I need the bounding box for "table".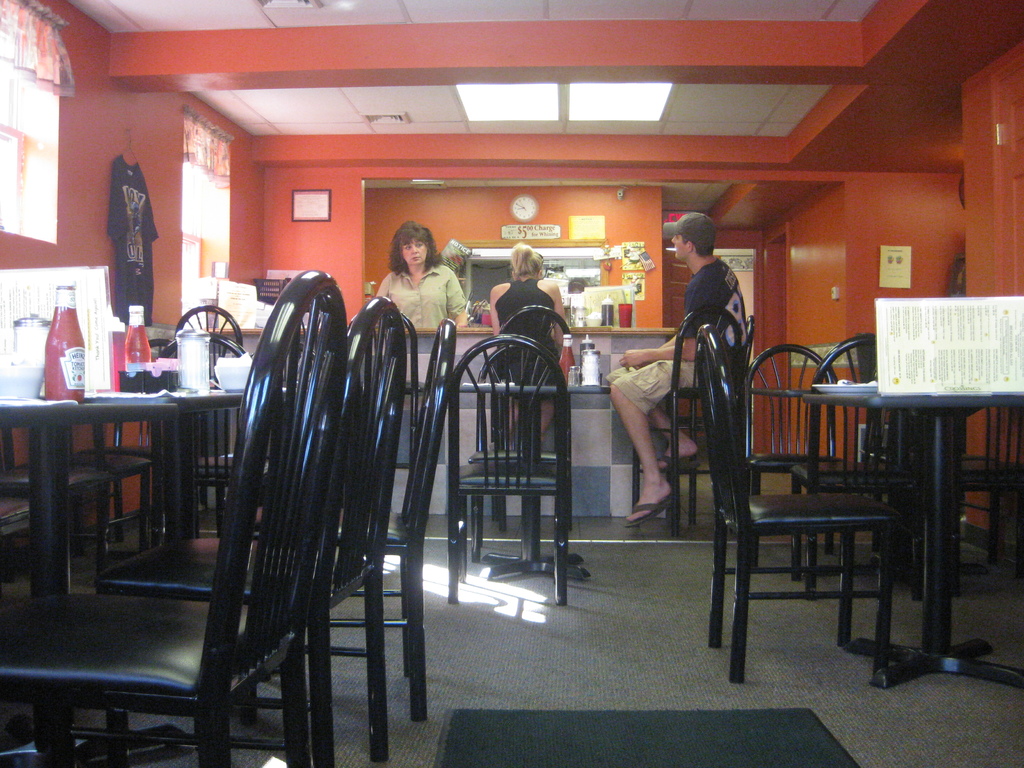
Here it is: pyautogui.locateOnScreen(749, 386, 912, 469).
